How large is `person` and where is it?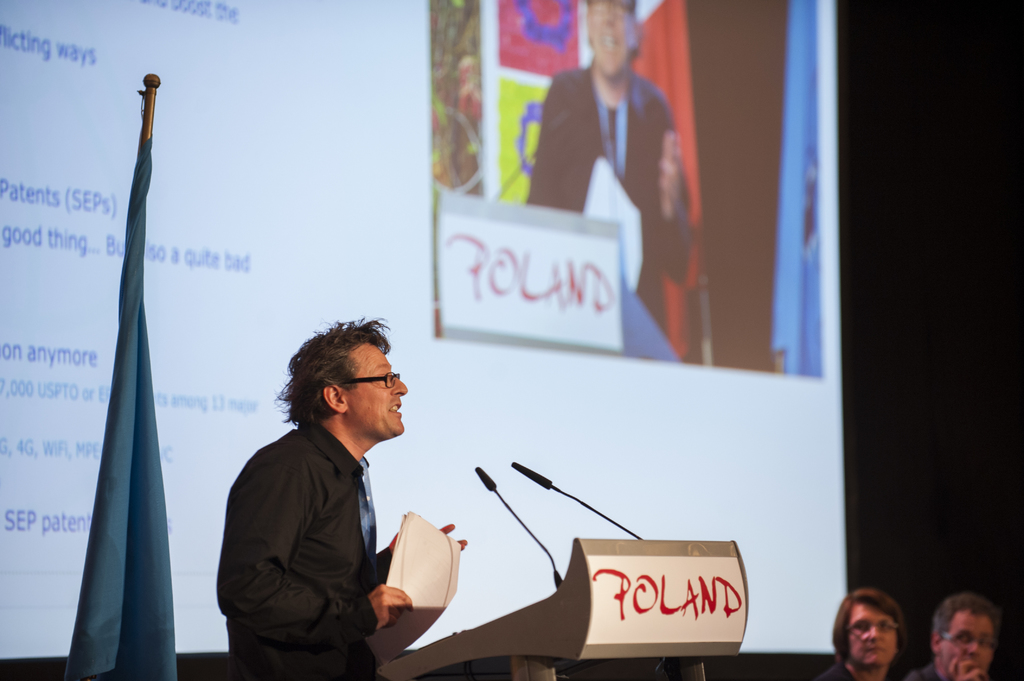
Bounding box: detection(529, 0, 692, 339).
